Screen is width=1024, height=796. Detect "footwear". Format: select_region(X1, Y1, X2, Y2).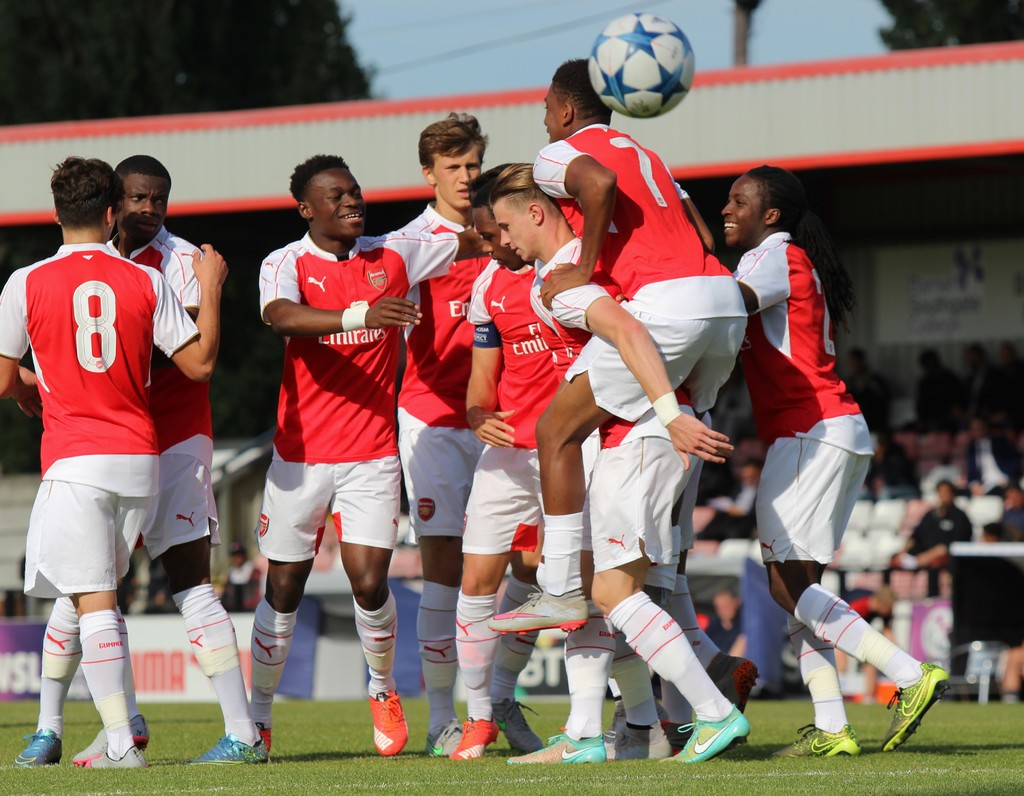
select_region(184, 734, 269, 767).
